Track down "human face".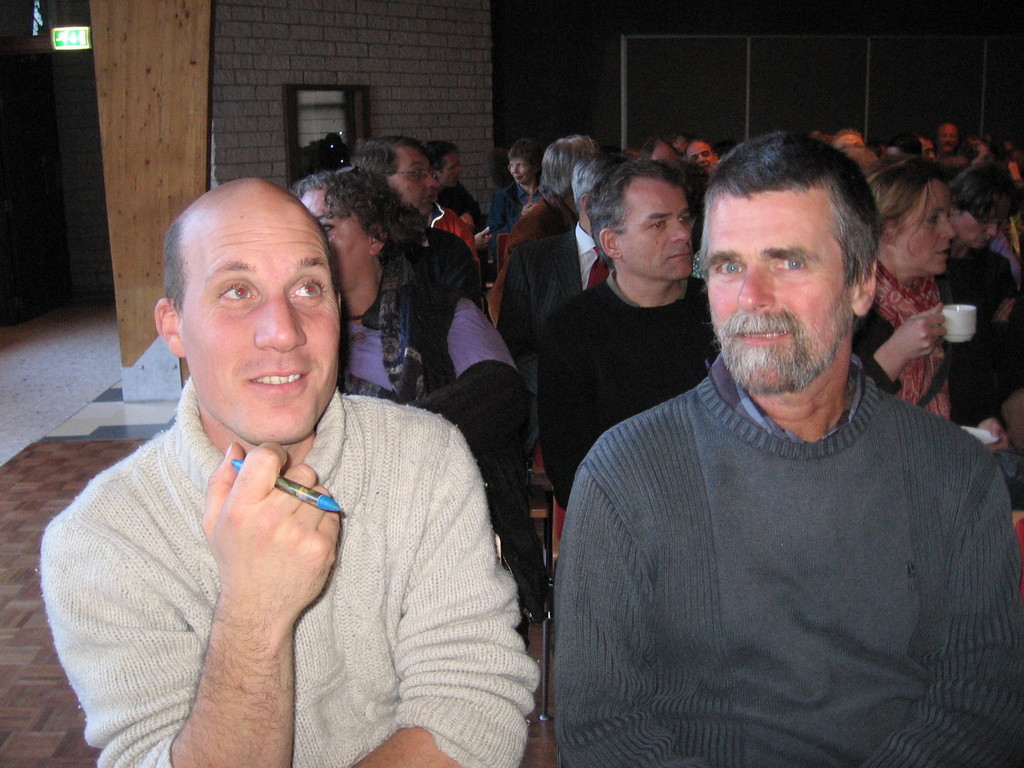
Tracked to BBox(952, 195, 1010, 247).
